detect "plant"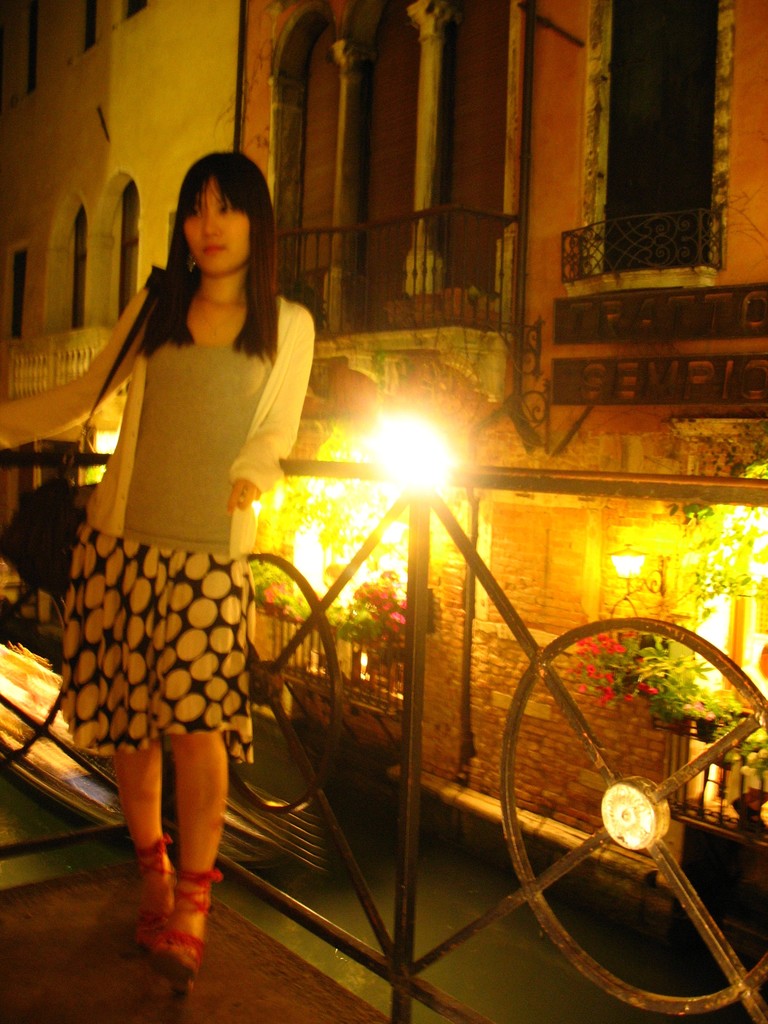
box=[338, 570, 404, 650]
